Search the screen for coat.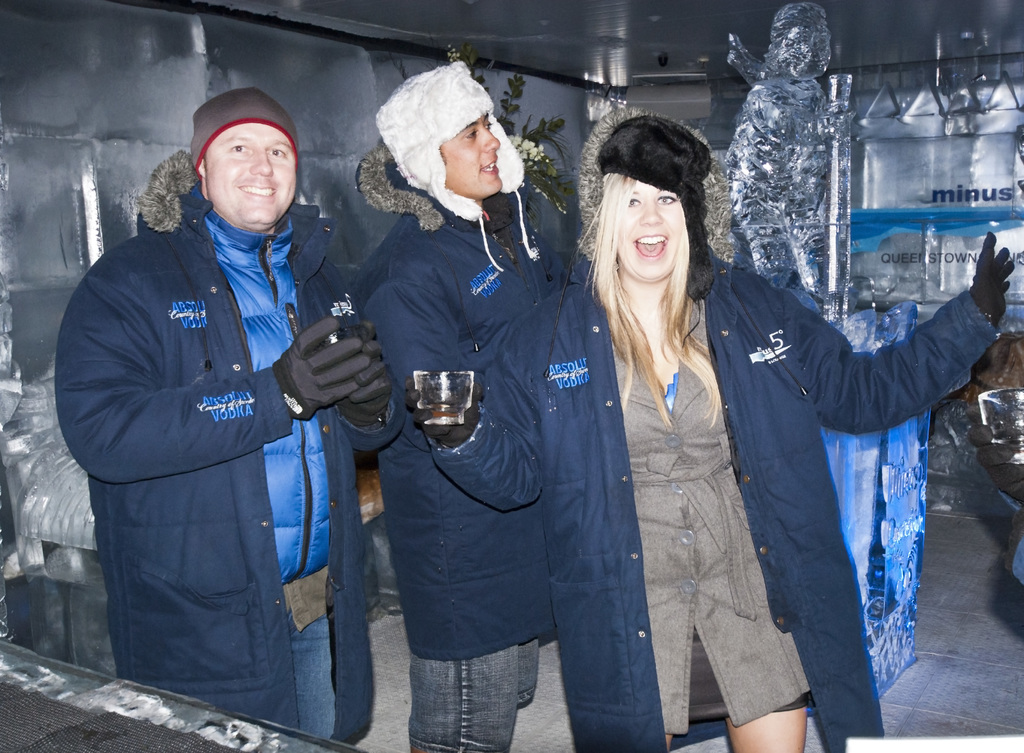
Found at l=351, t=154, r=582, b=665.
